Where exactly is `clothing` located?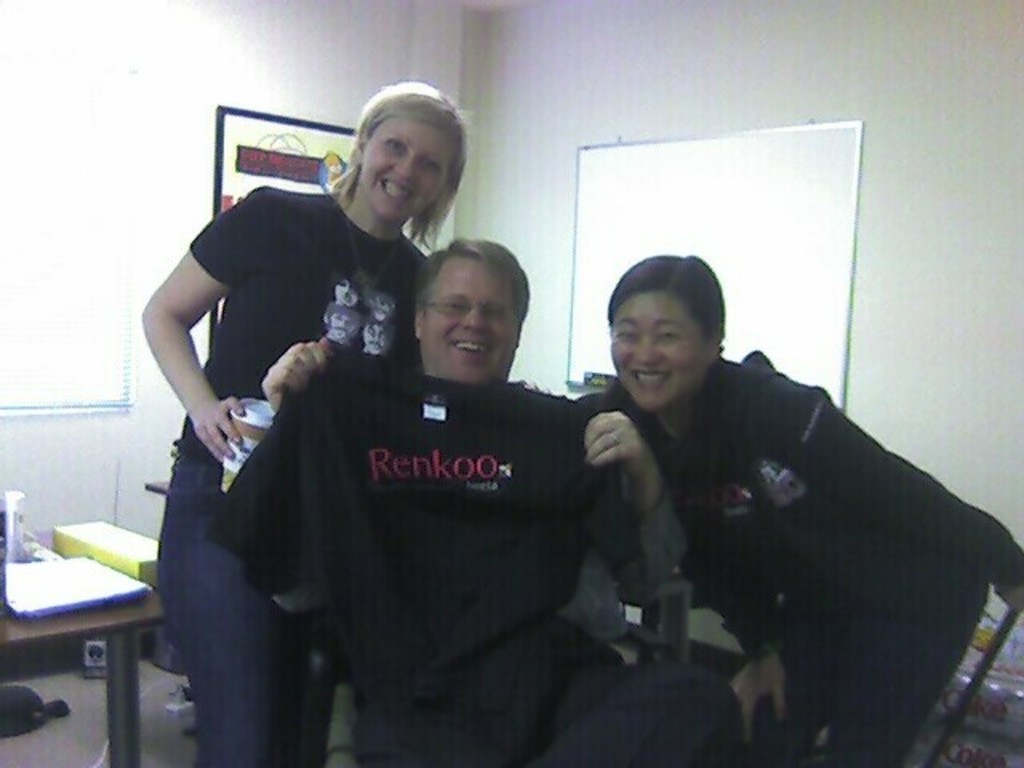
Its bounding box is 605,357,1021,766.
